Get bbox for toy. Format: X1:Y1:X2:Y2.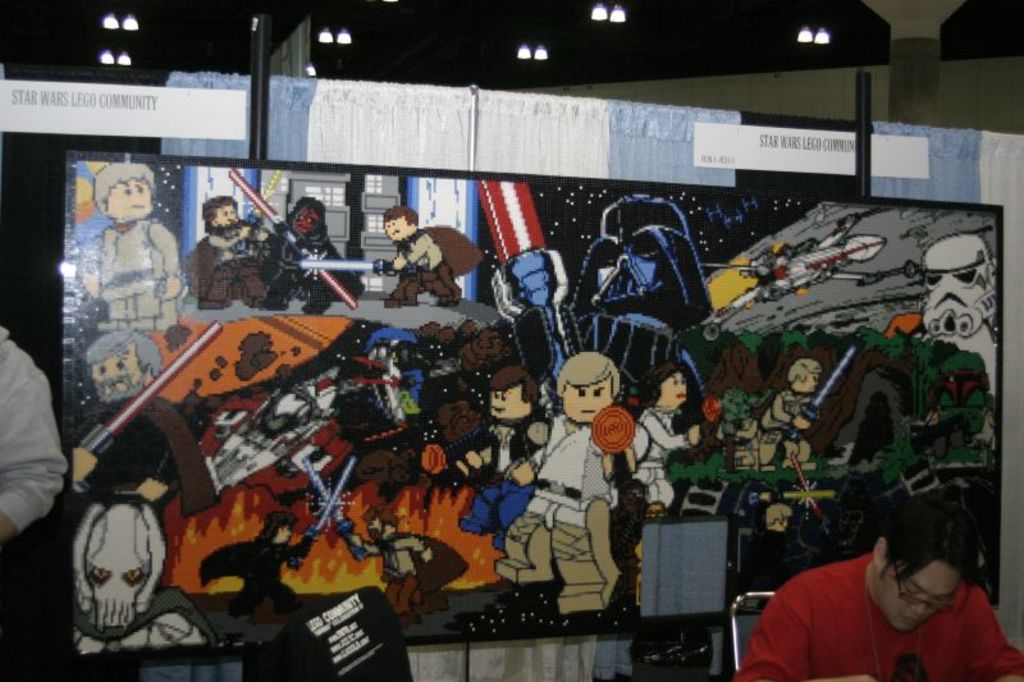
54:488:198:641.
